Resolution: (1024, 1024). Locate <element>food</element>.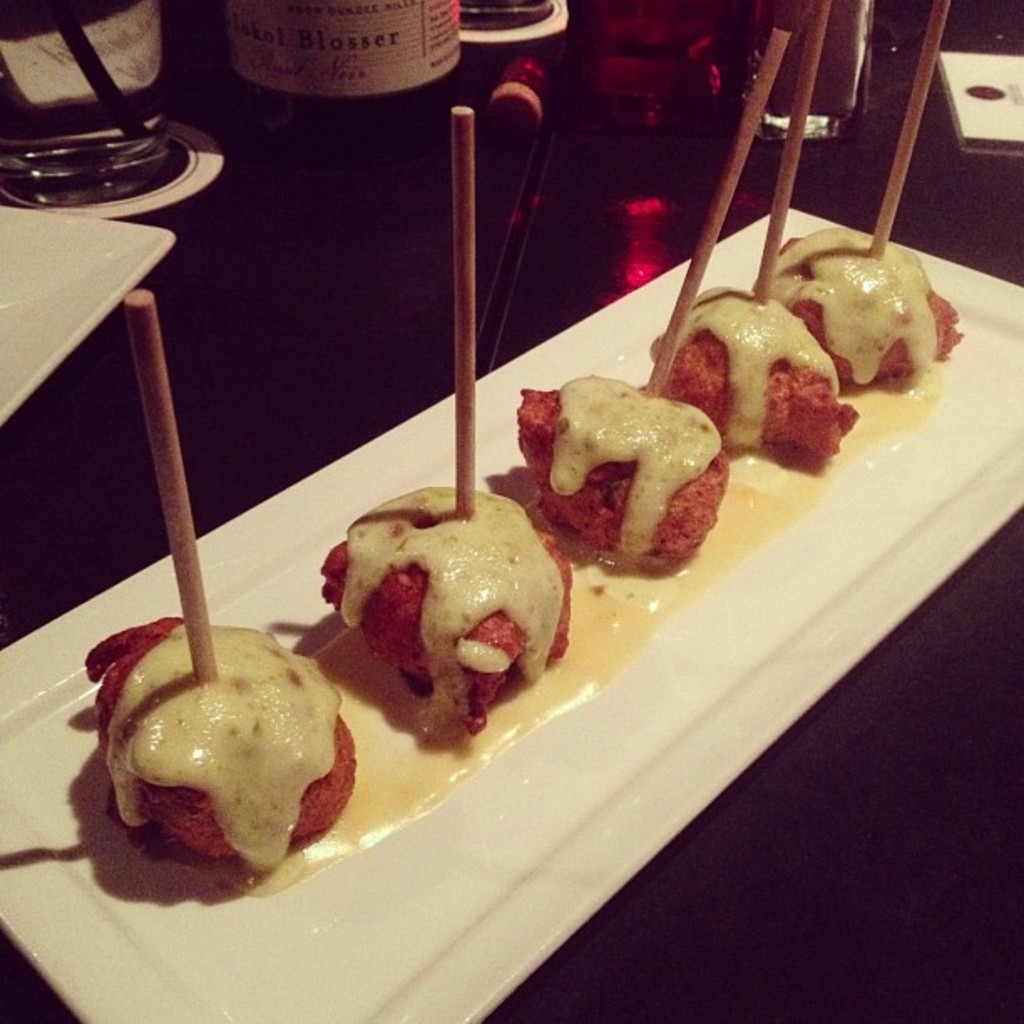
(left=507, top=370, right=731, bottom=569).
